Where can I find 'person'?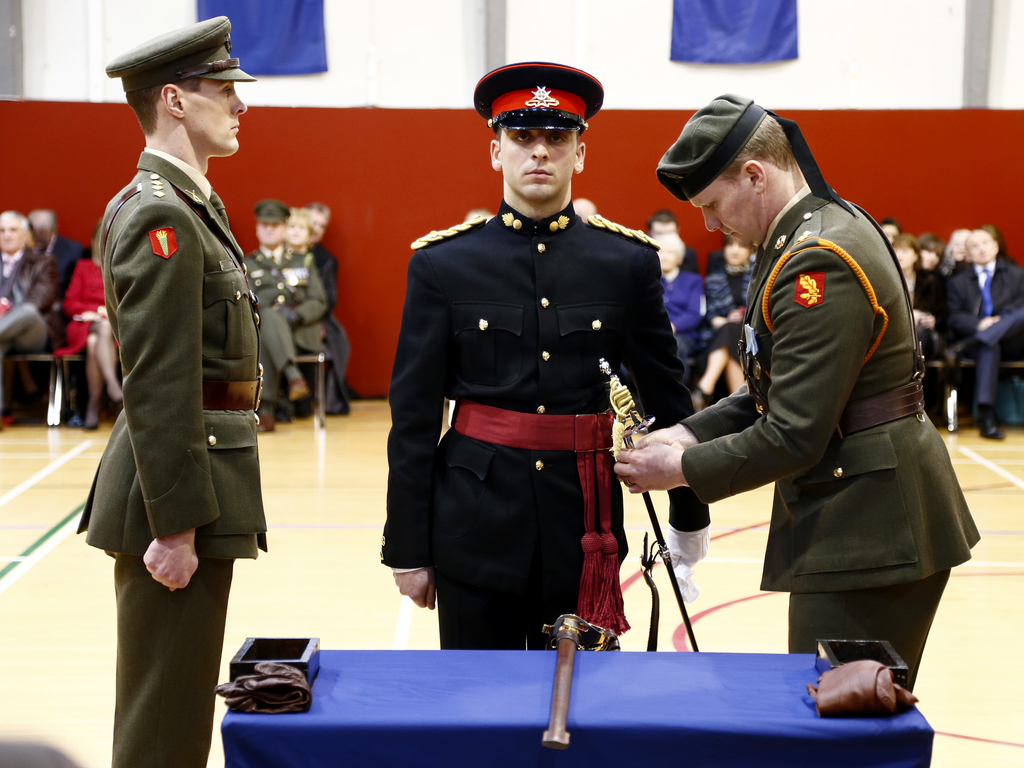
You can find it at [0, 210, 67, 431].
